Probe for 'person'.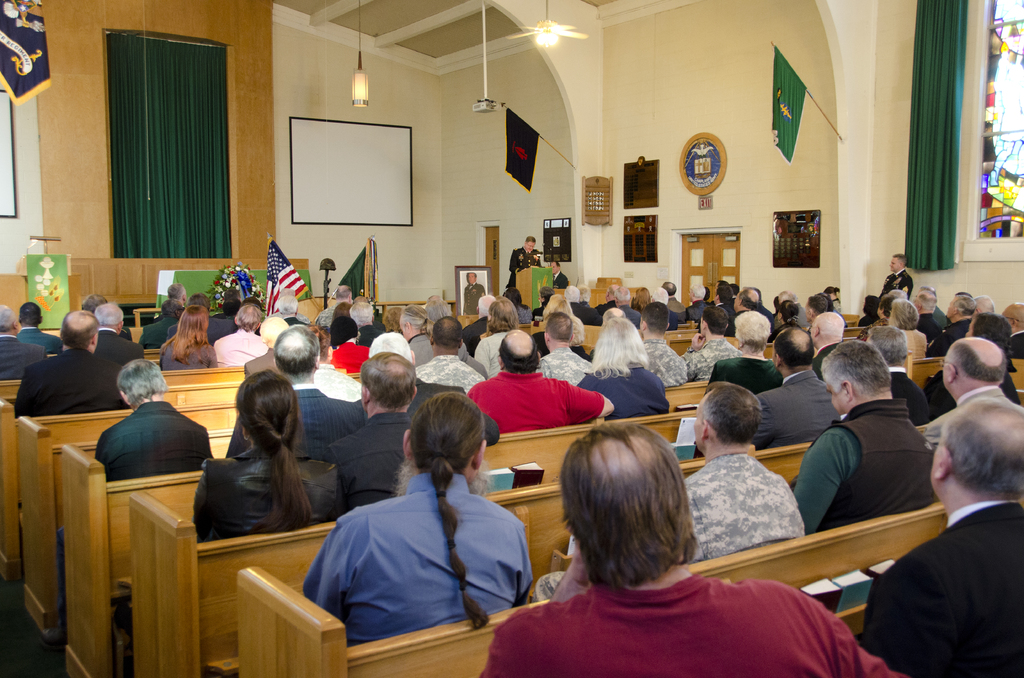
Probe result: detection(682, 310, 740, 396).
